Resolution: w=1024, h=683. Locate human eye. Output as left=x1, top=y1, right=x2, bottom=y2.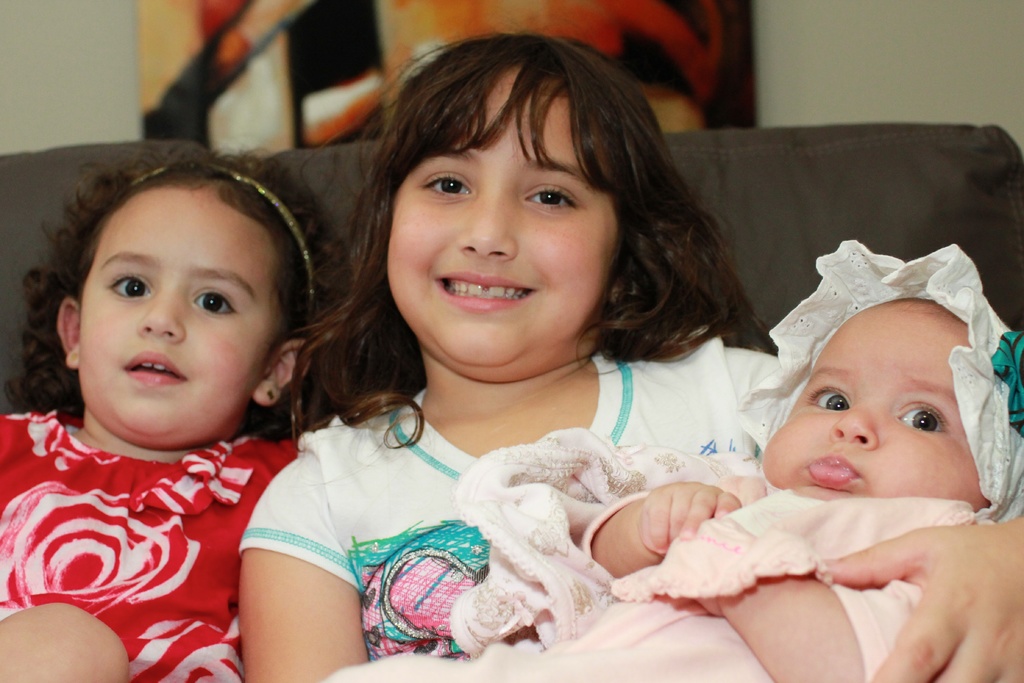
left=805, top=383, right=847, bottom=411.
